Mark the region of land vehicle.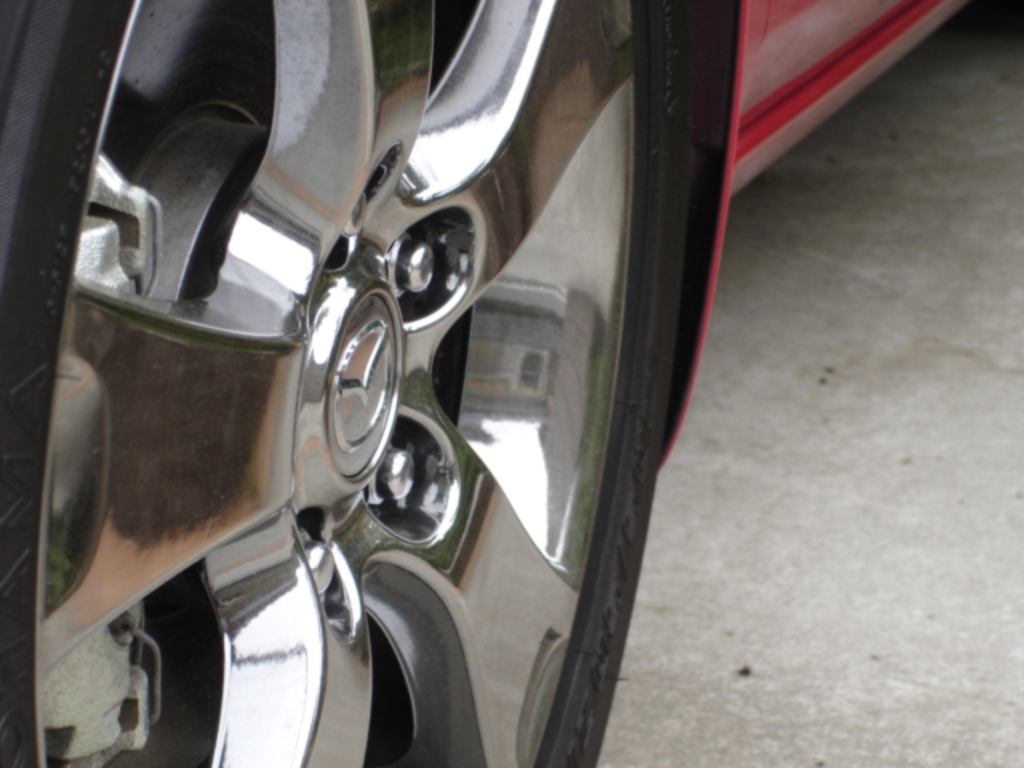
Region: [0, 2, 974, 766].
